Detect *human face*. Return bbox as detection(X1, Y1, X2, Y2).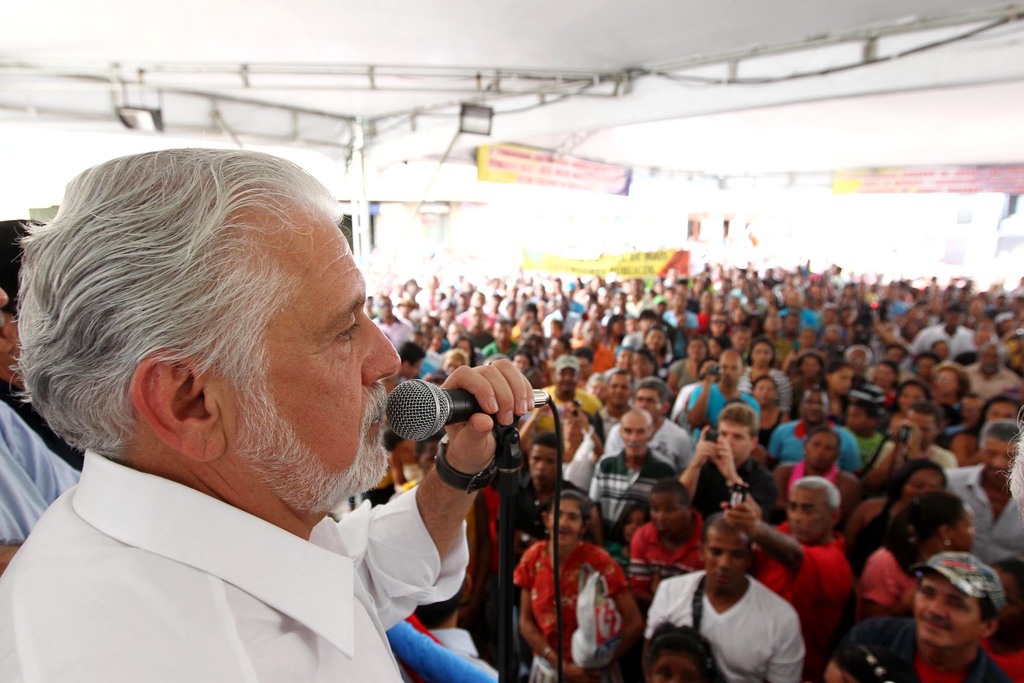
detection(707, 338, 717, 356).
